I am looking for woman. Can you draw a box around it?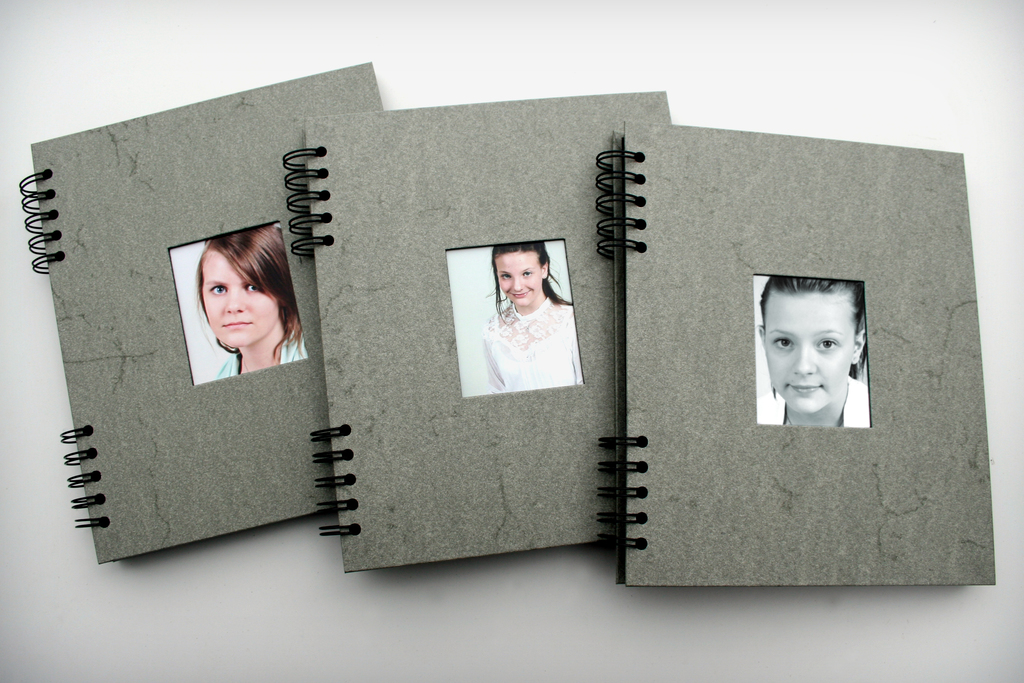
Sure, the bounding box is [left=194, top=227, right=306, bottom=372].
